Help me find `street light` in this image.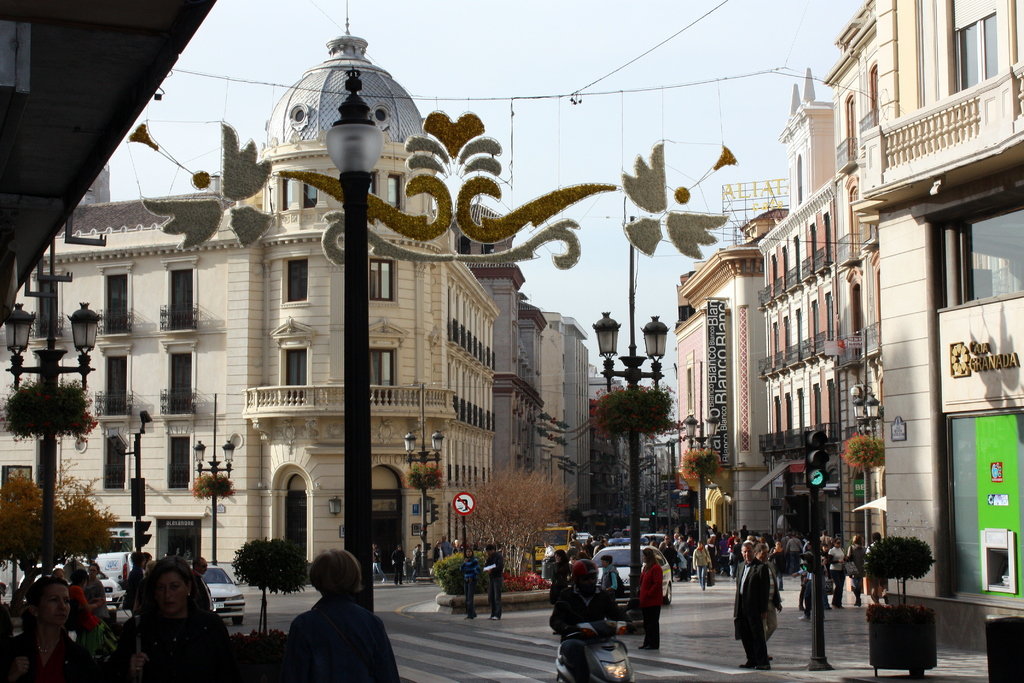
Found it: detection(190, 436, 245, 558).
